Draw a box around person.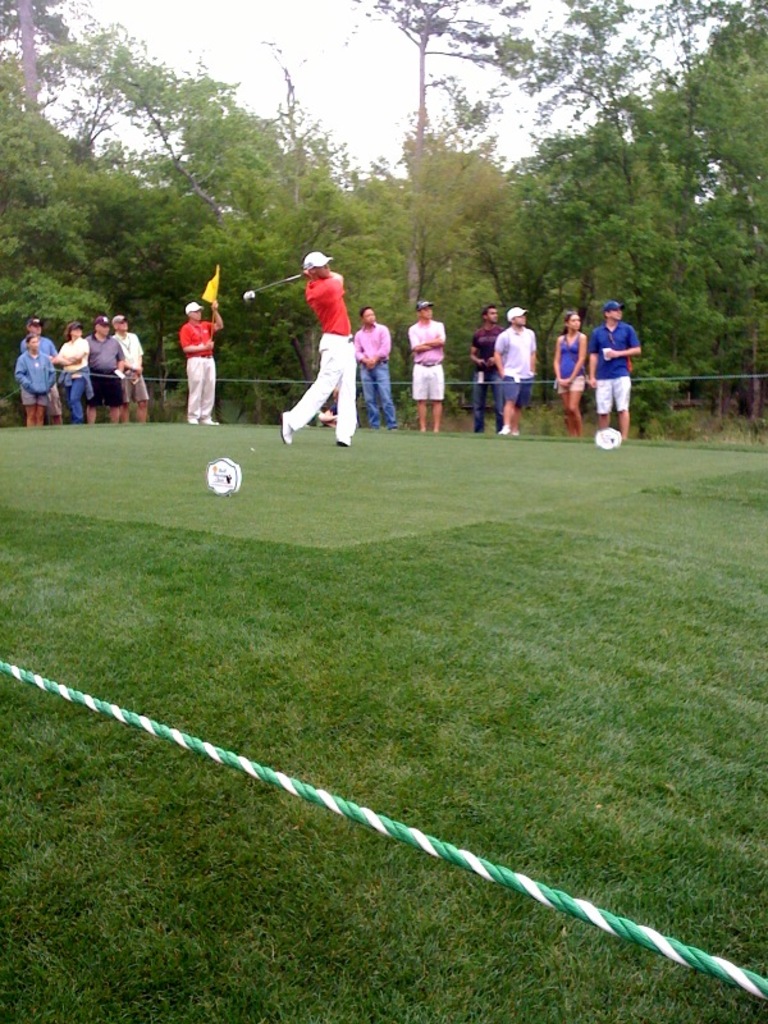
{"x1": 408, "y1": 298, "x2": 445, "y2": 431}.
